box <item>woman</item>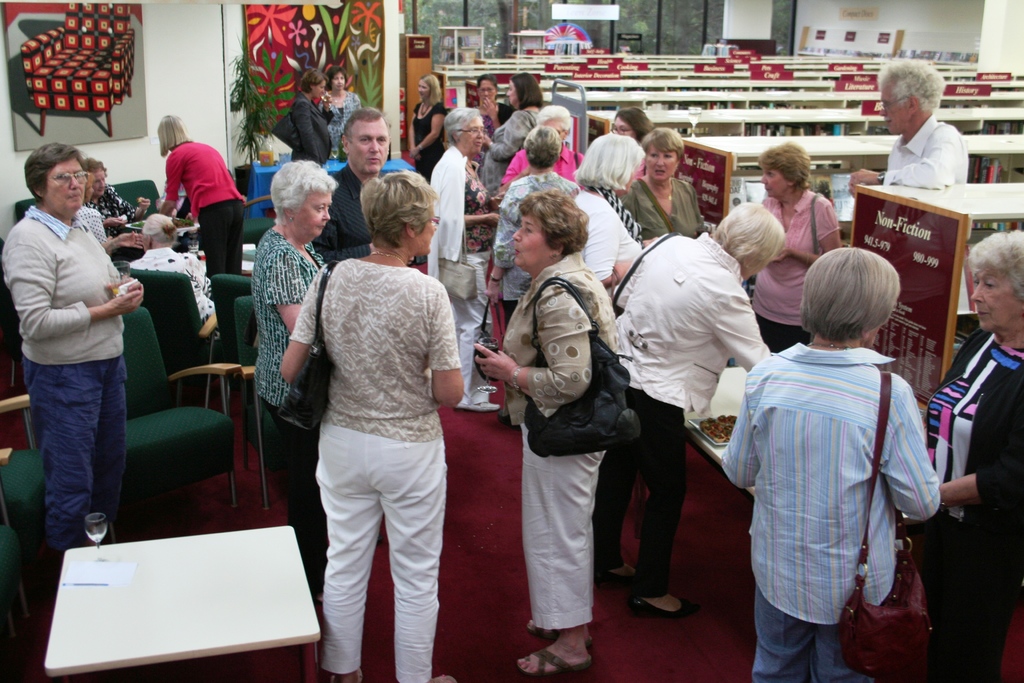
bbox=[320, 65, 362, 151]
